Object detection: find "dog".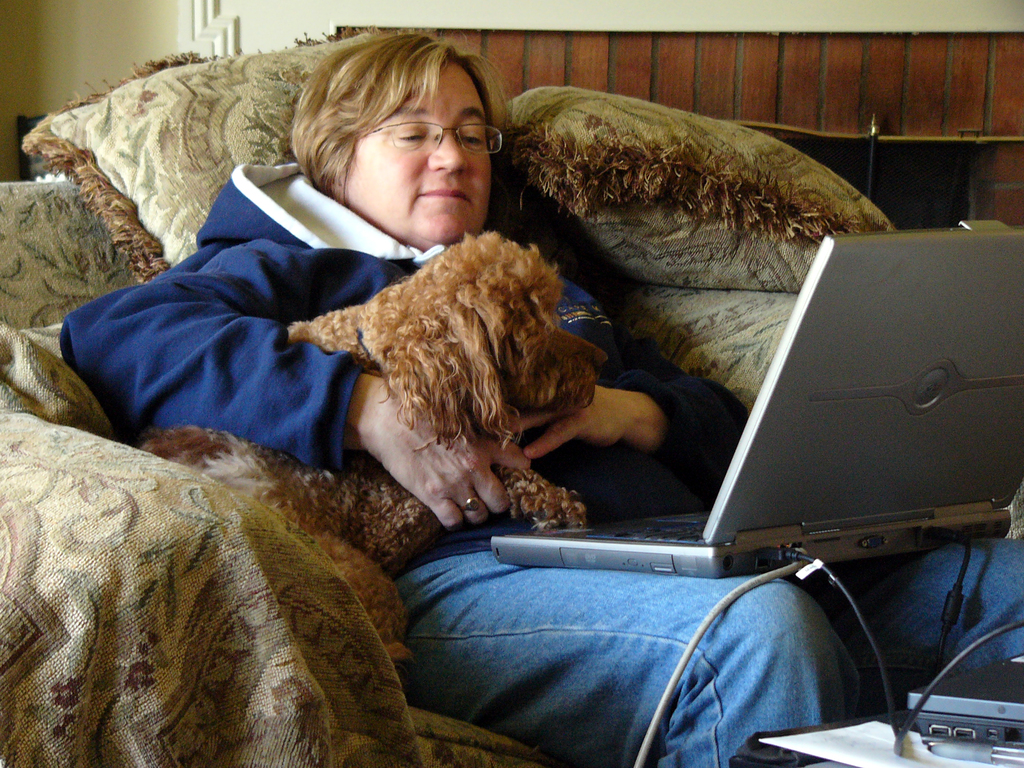
(x1=130, y1=224, x2=609, y2=671).
